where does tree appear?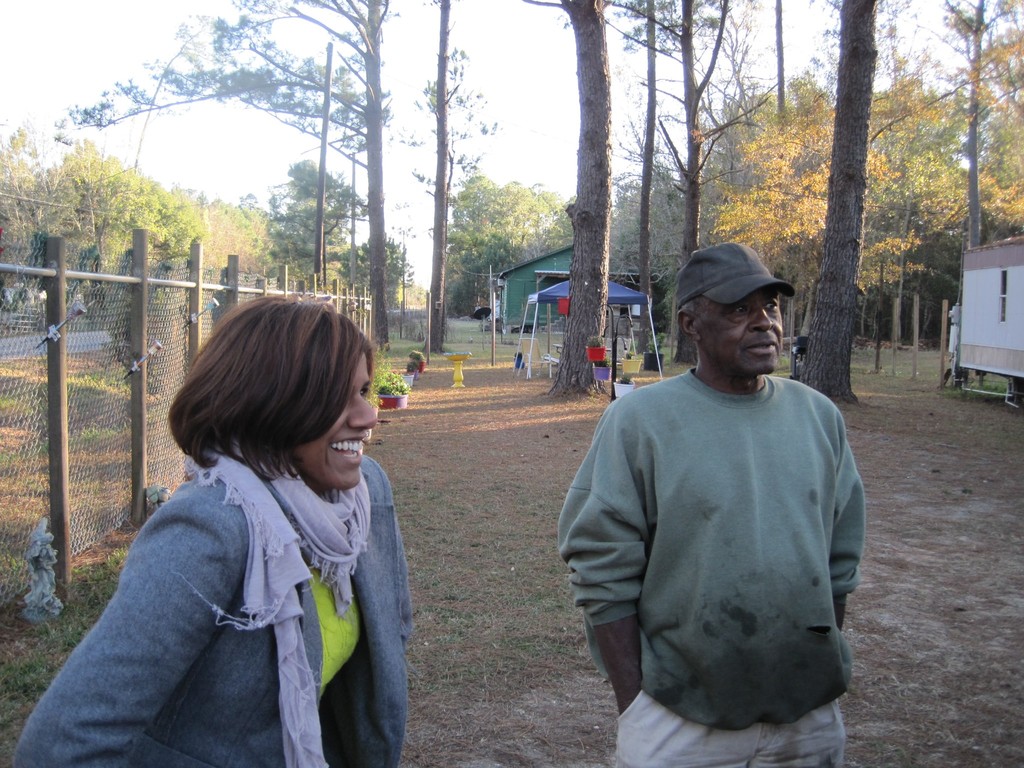
Appears at 65/0/398/348.
